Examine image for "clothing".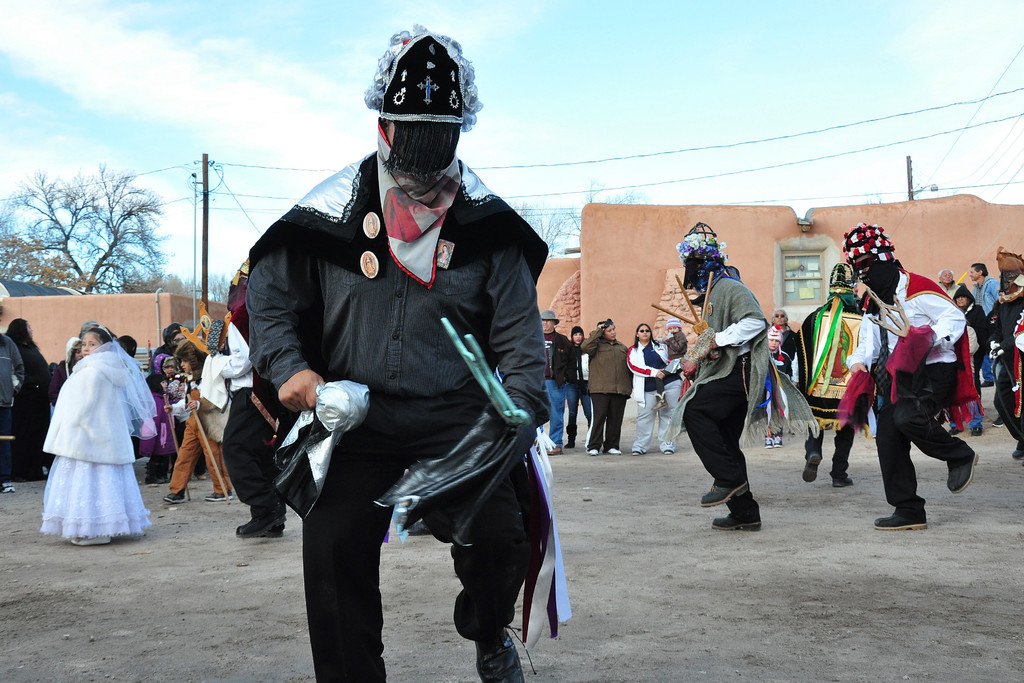
Examination result: (left=585, top=393, right=627, bottom=451).
